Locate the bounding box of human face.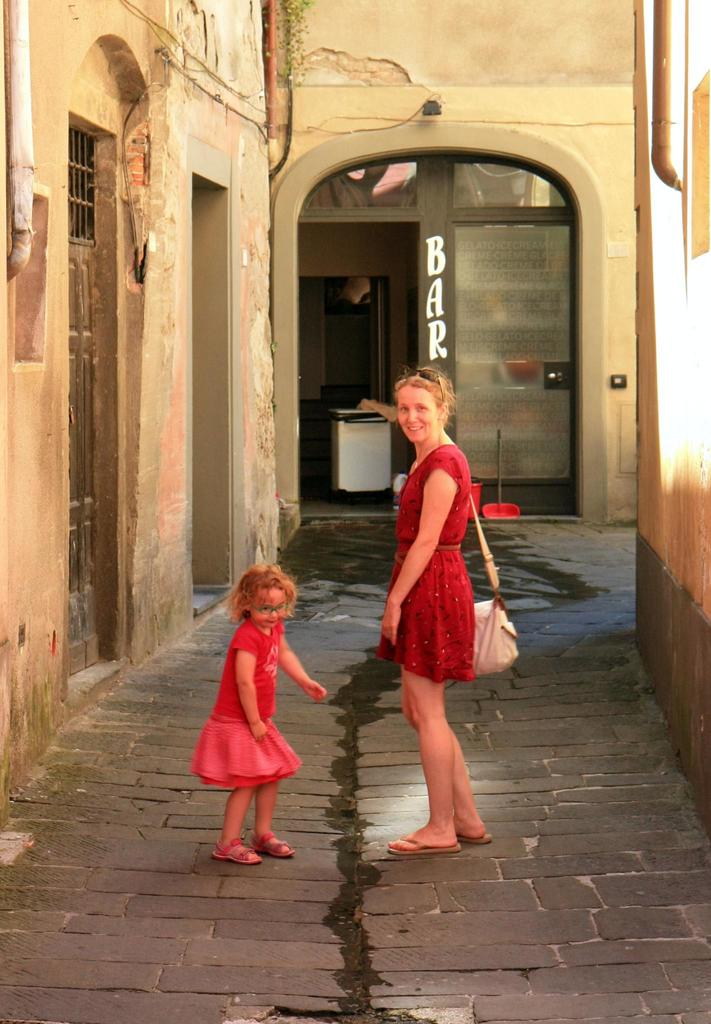
Bounding box: 397,383,440,447.
